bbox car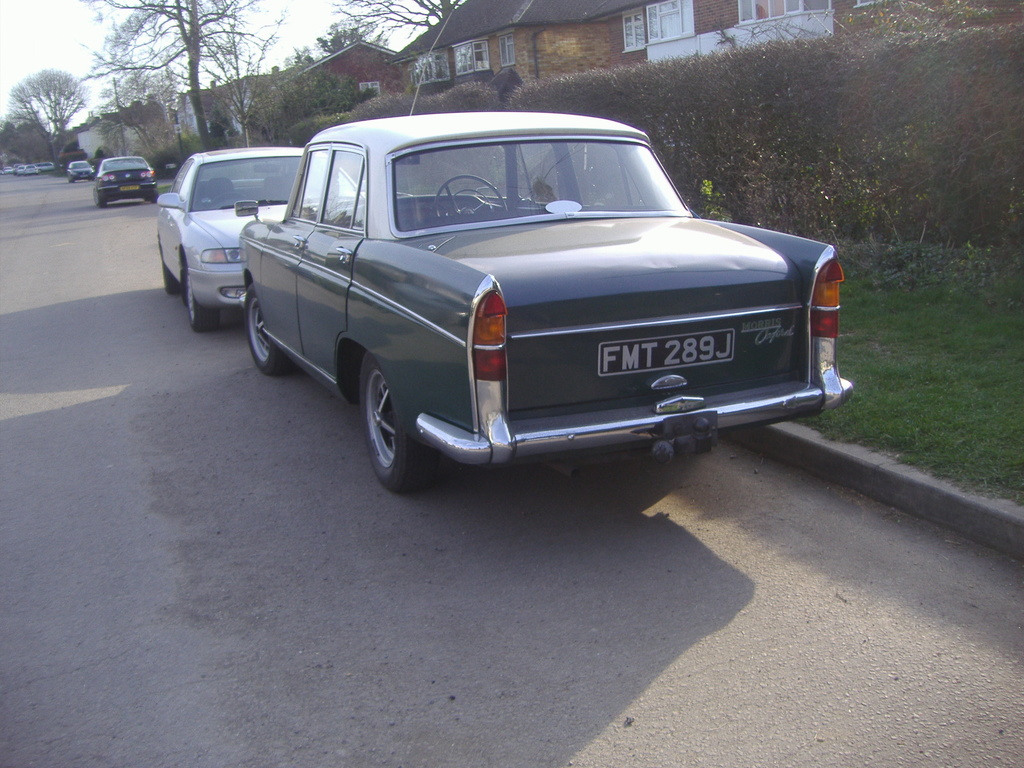
(83, 159, 164, 207)
